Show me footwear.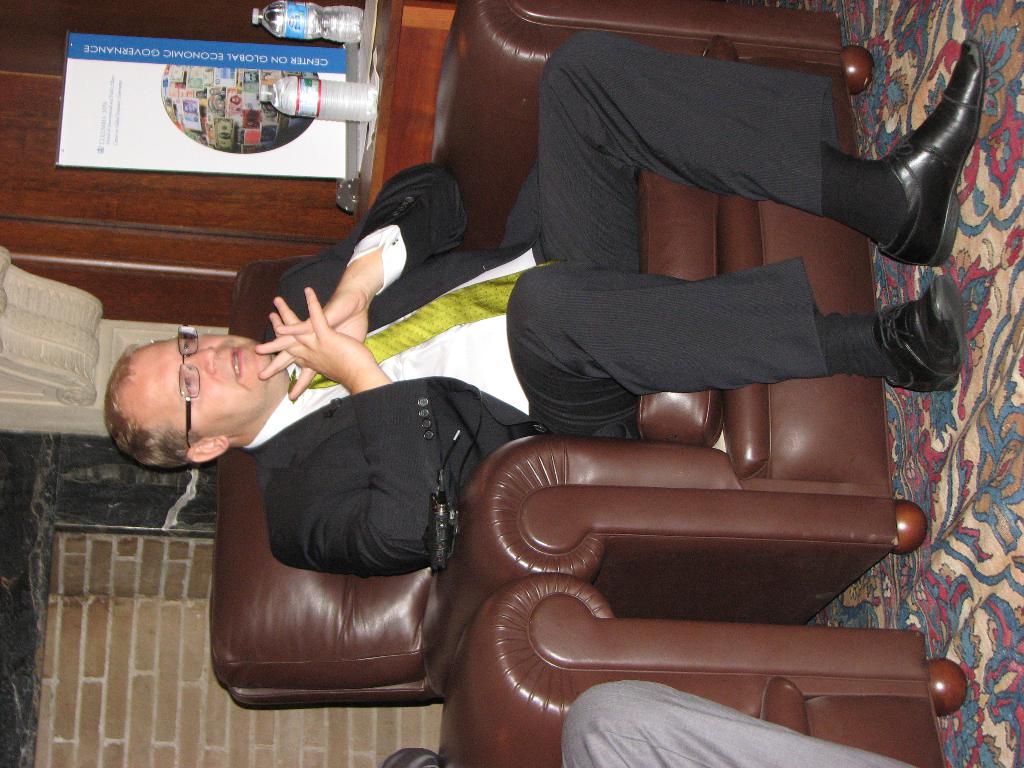
footwear is here: 880 38 983 267.
